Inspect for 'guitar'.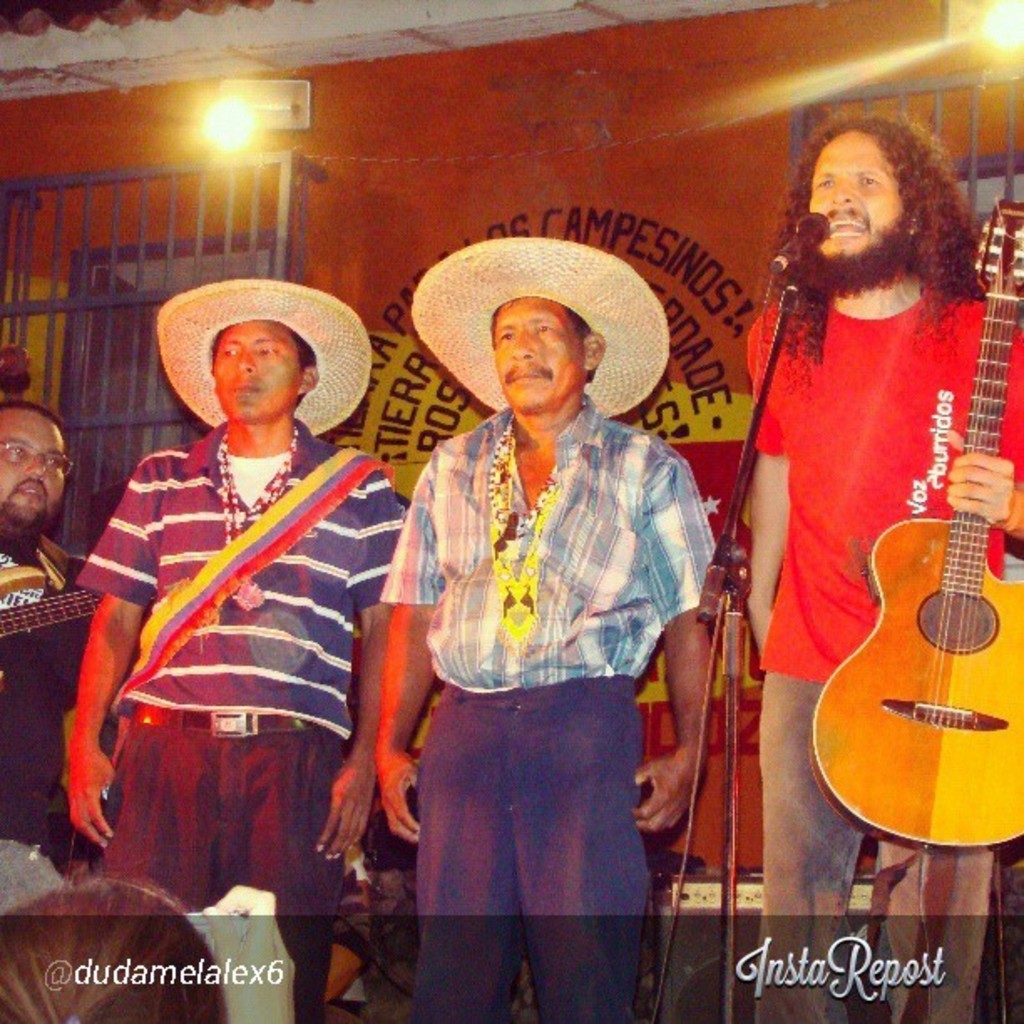
Inspection: 805:194:1022:852.
